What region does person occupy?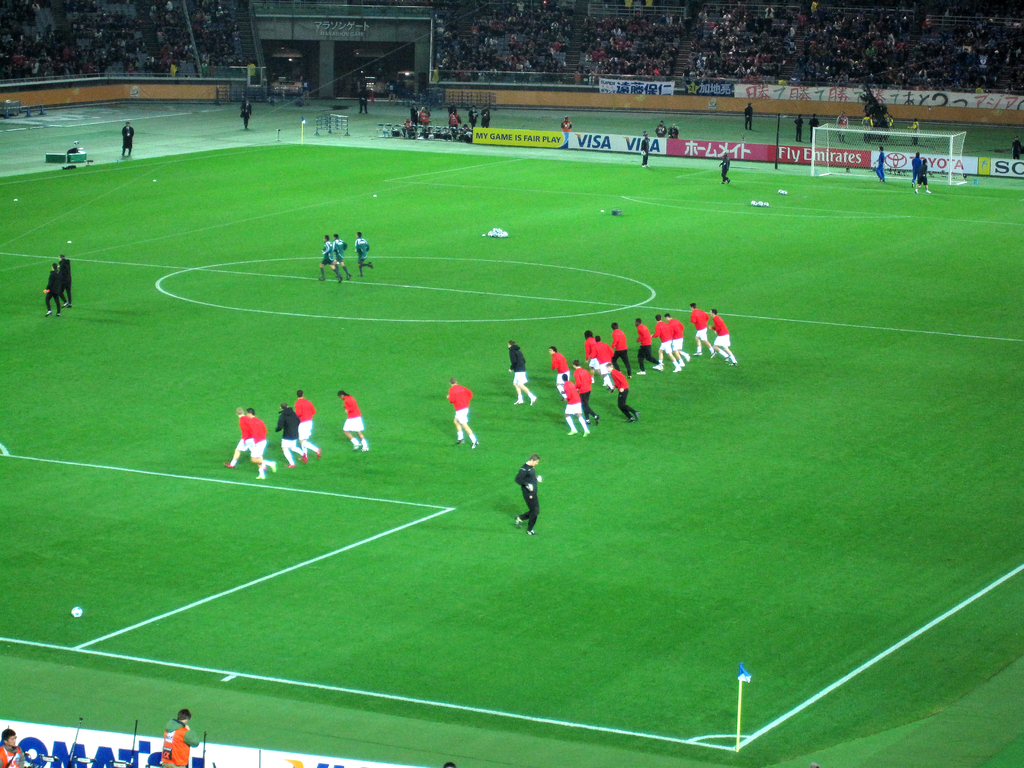
<bbox>632, 312, 663, 376</bbox>.
